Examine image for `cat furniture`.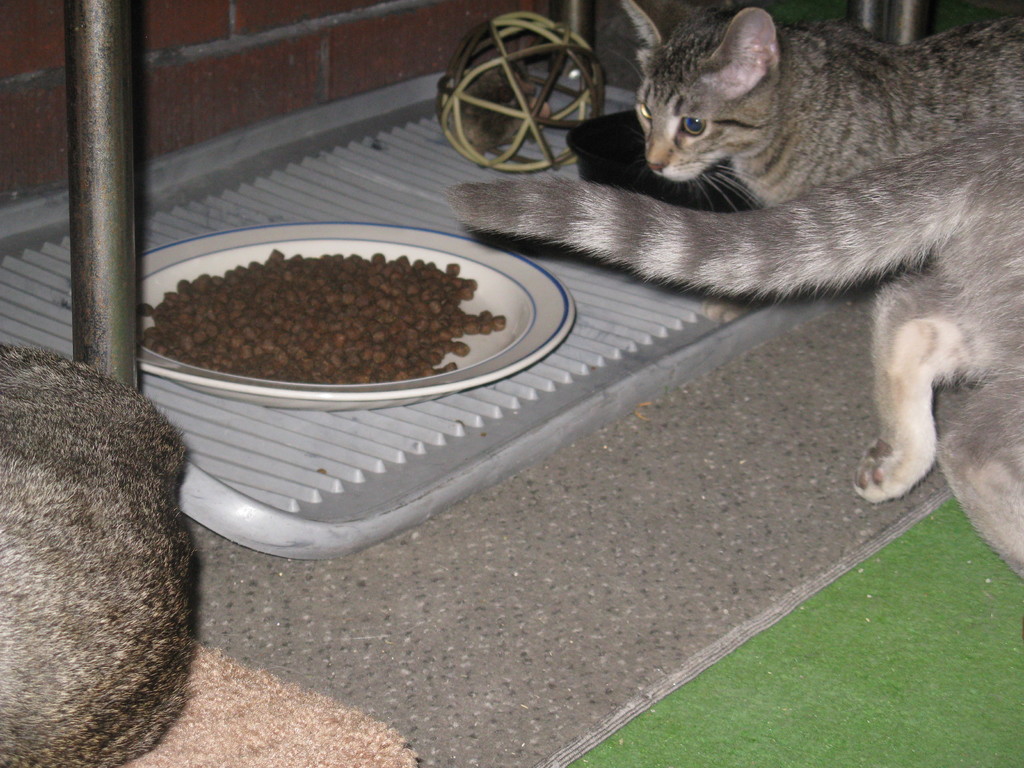
Examination result: [left=82, top=639, right=413, bottom=767].
